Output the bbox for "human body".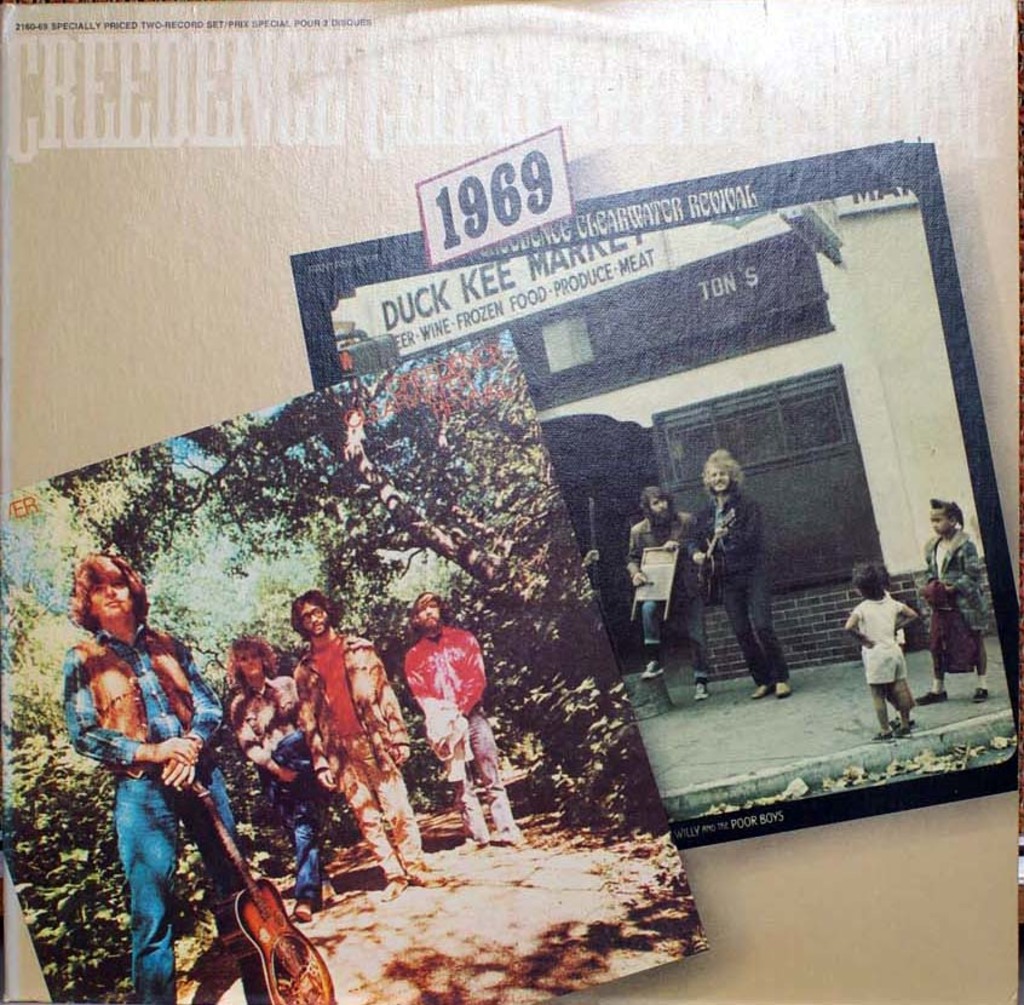
Rect(403, 591, 529, 858).
